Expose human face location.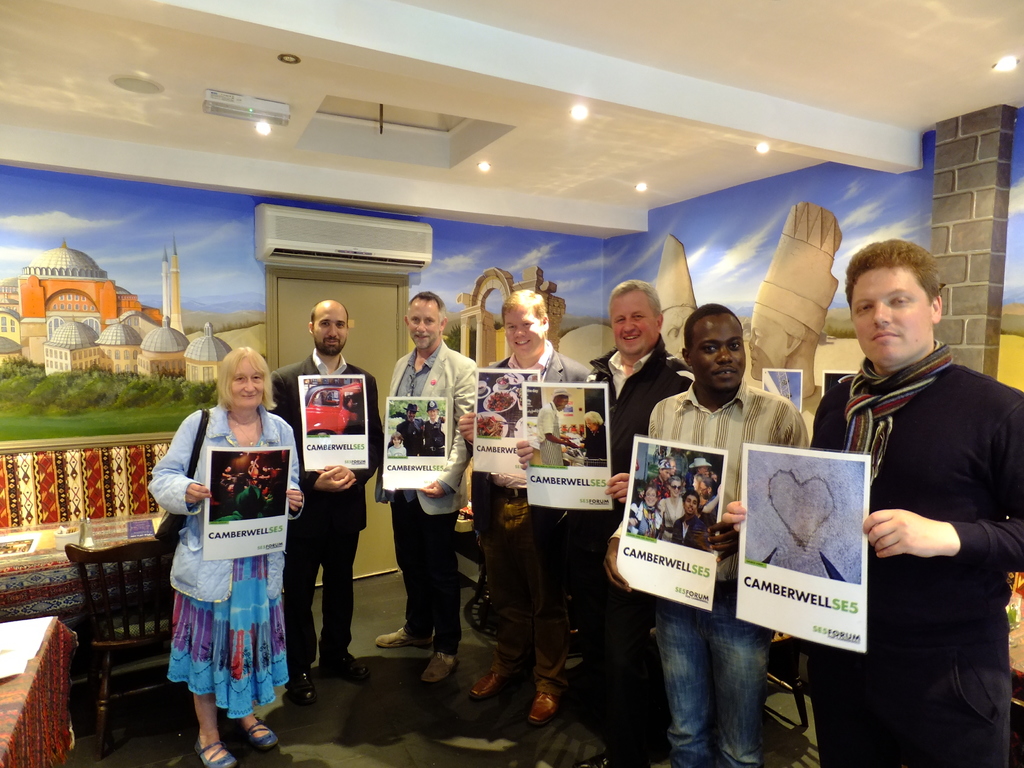
Exposed at 500/301/543/360.
